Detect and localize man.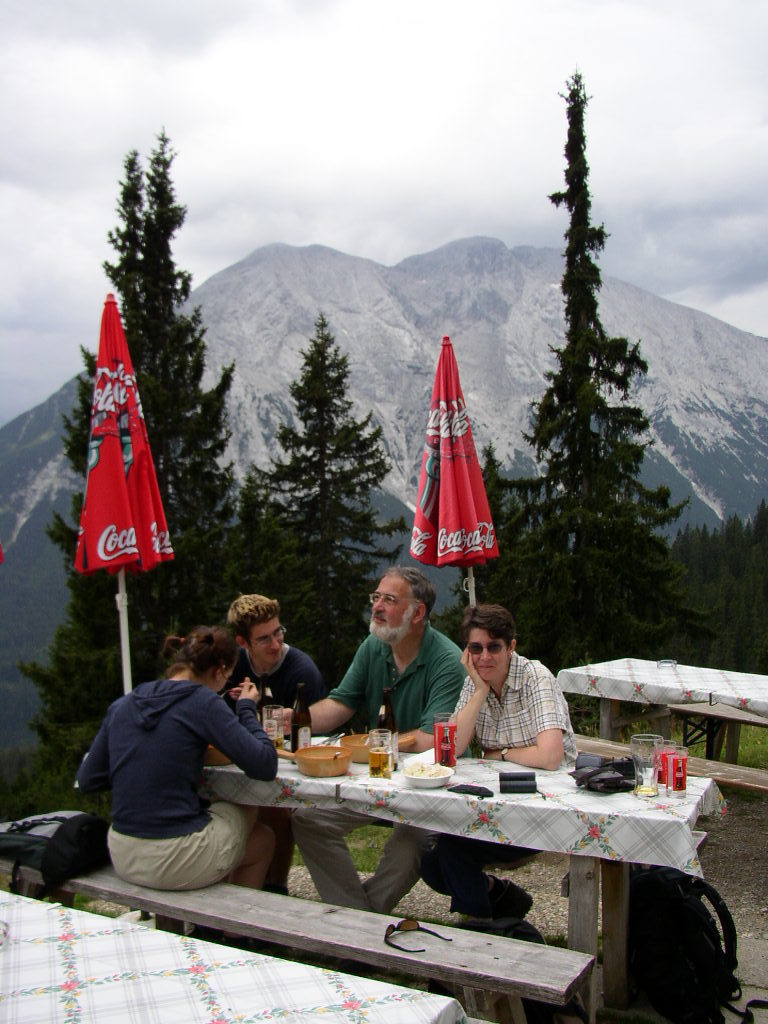
Localized at bbox=(278, 567, 472, 916).
